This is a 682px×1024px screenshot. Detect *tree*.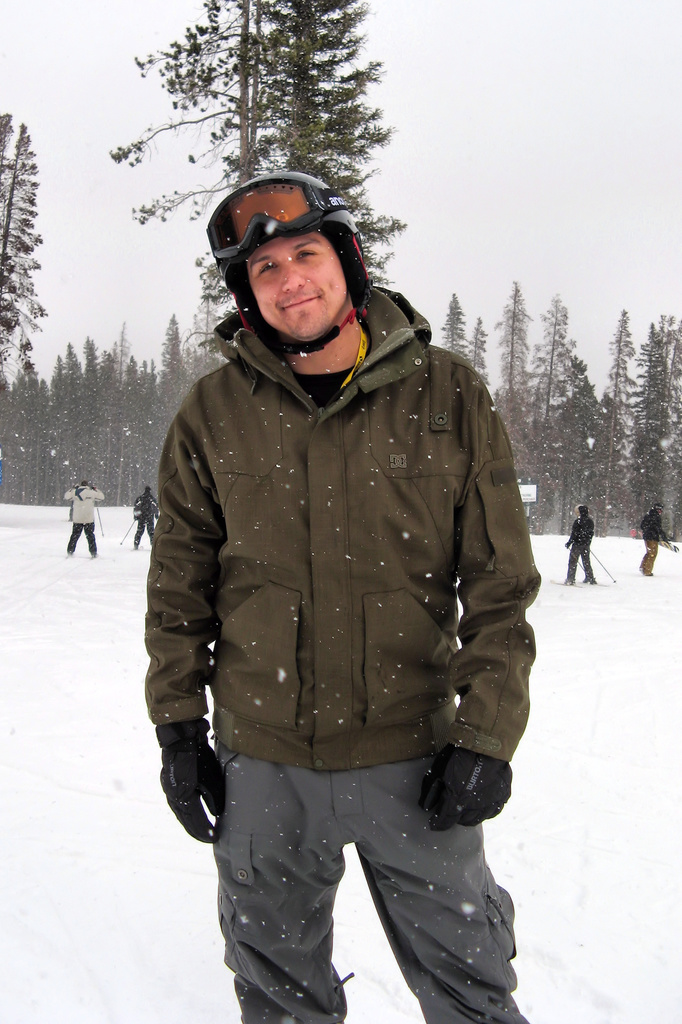
select_region(110, 0, 387, 316).
